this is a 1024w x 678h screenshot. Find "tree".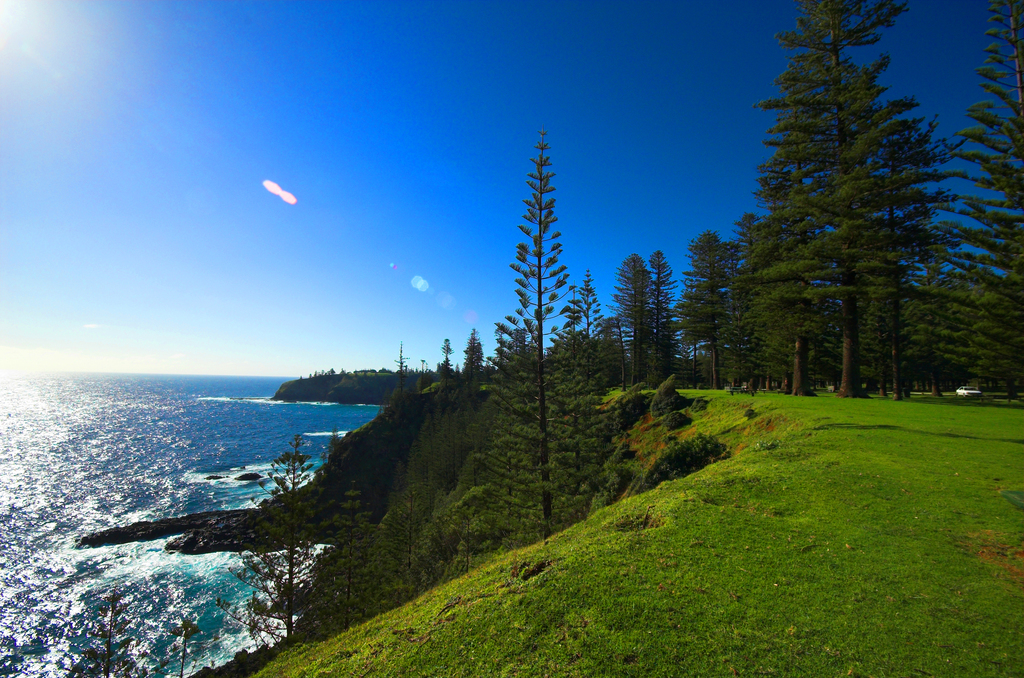
Bounding box: 464, 328, 483, 376.
